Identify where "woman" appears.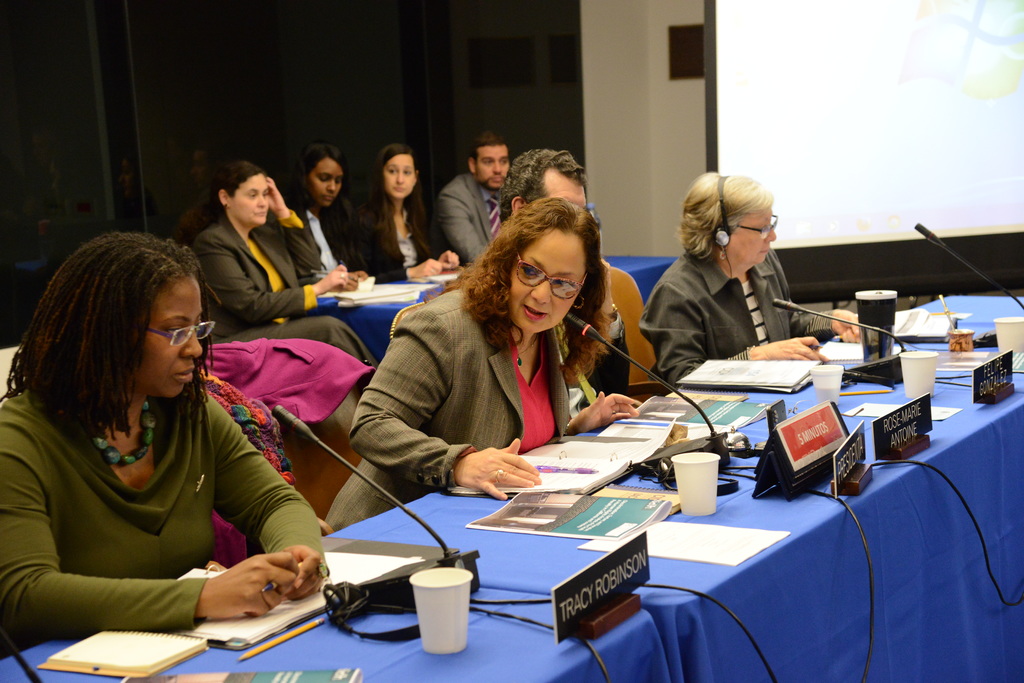
Appears at <region>0, 230, 330, 625</region>.
